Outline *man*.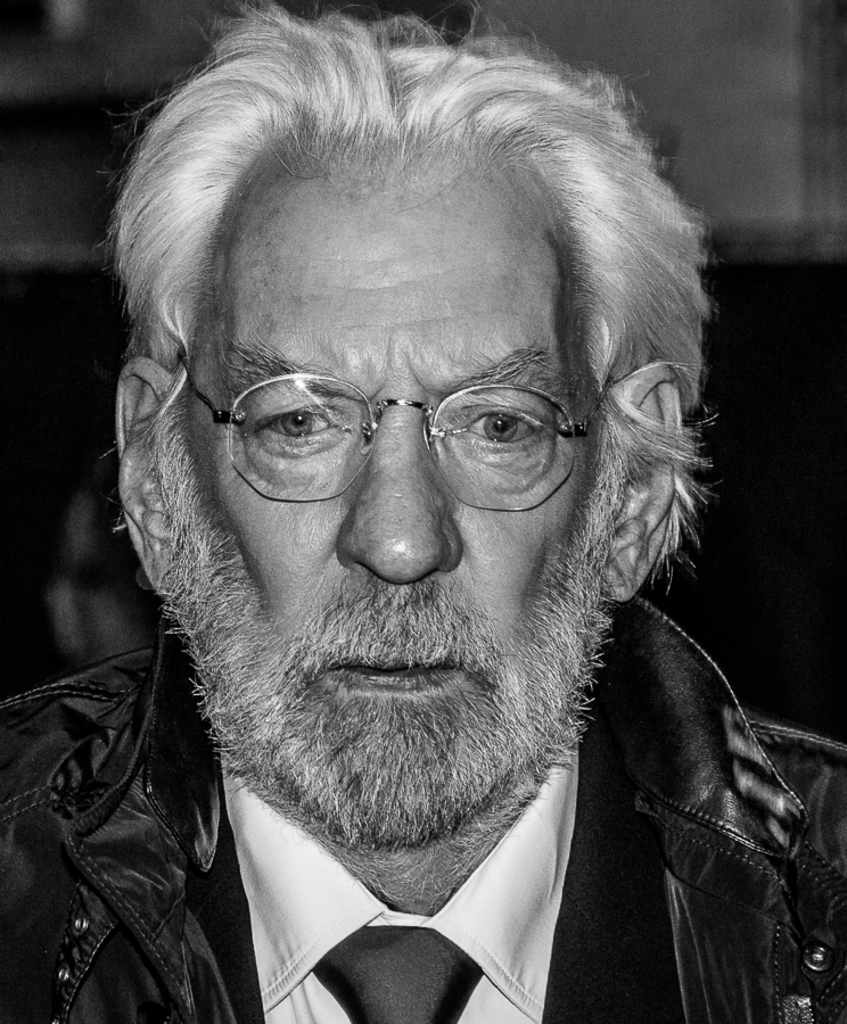
Outline: <box>0,38,846,1019</box>.
